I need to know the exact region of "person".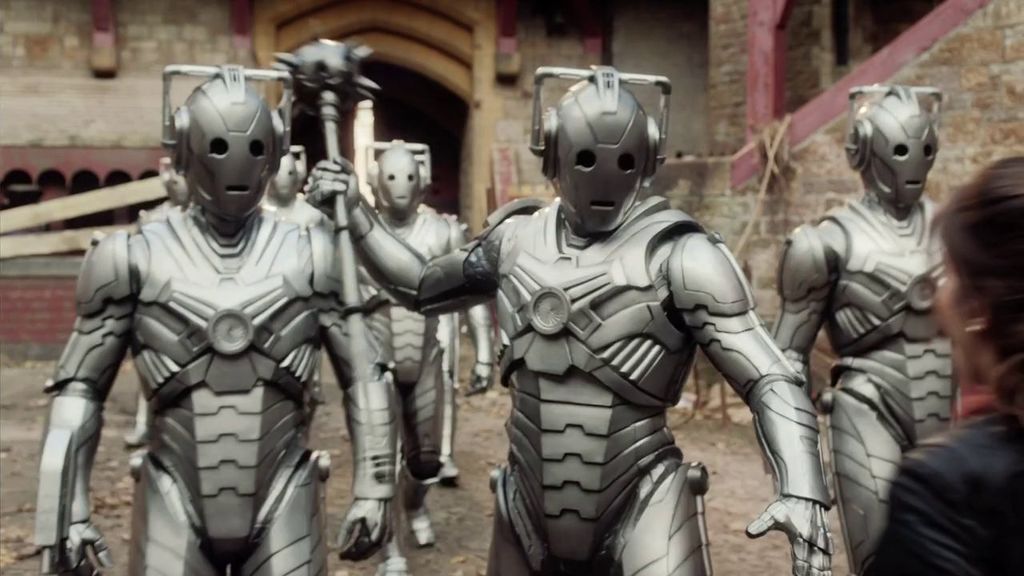
Region: (left=79, top=85, right=398, bottom=575).
